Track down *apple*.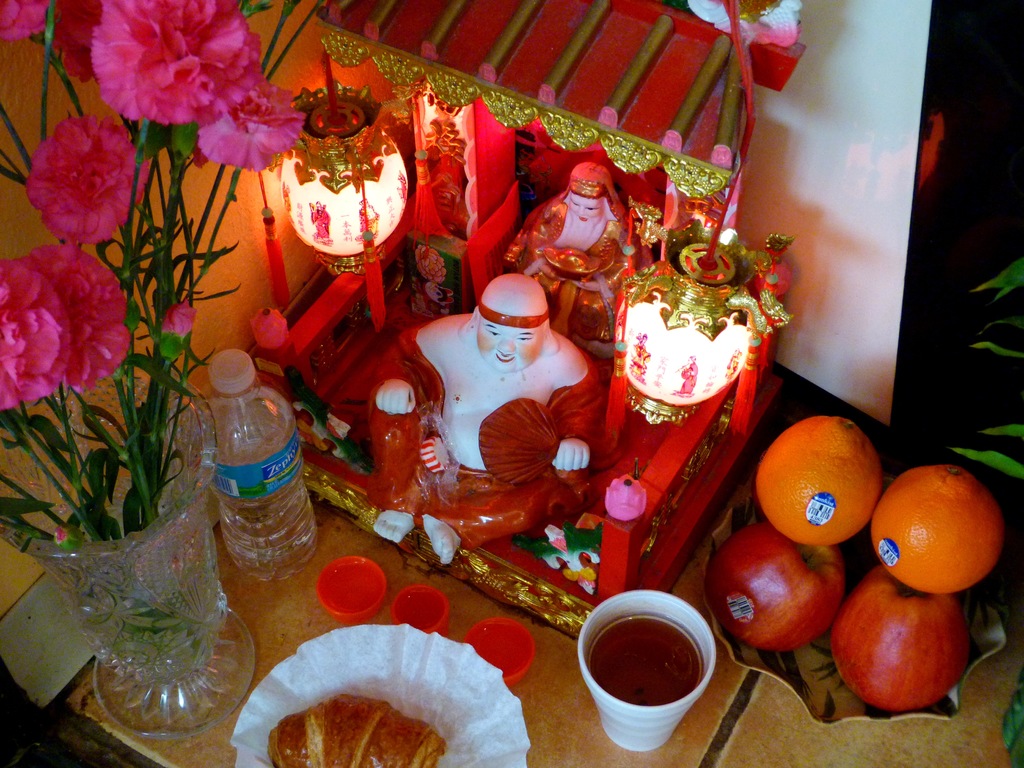
Tracked to <region>706, 534, 845, 653</region>.
